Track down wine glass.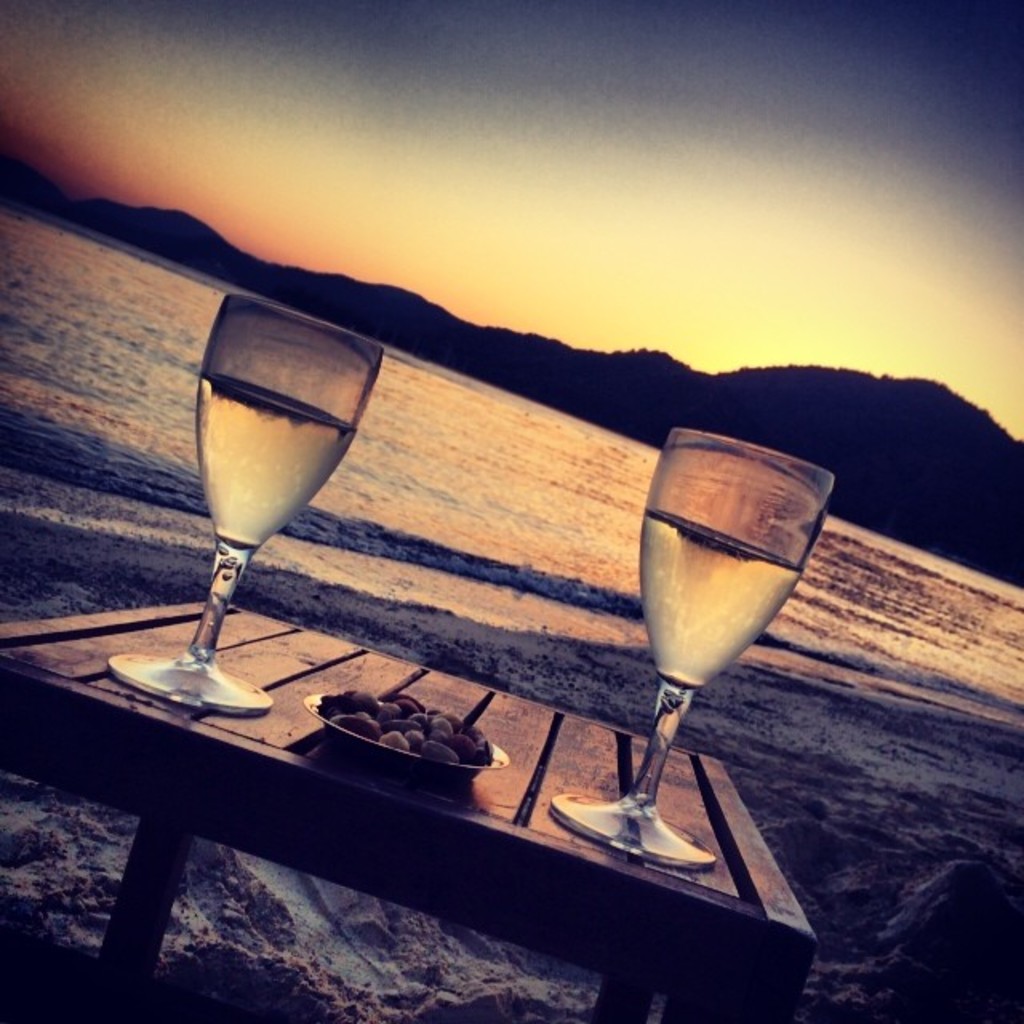
Tracked to {"x1": 544, "y1": 422, "x2": 830, "y2": 866}.
